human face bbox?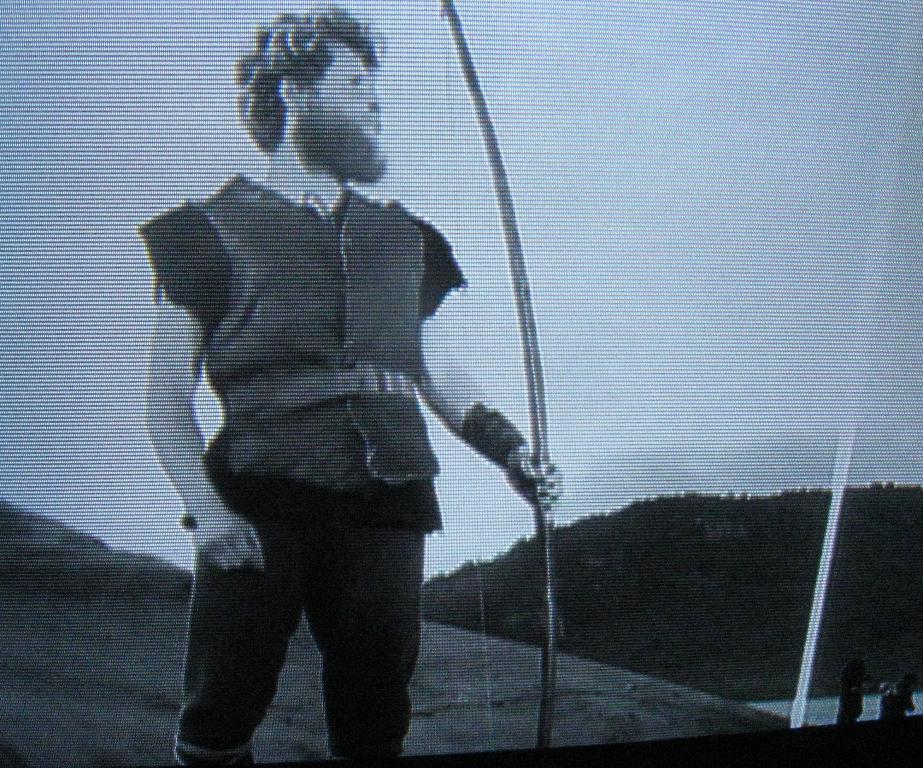
region(298, 39, 382, 173)
